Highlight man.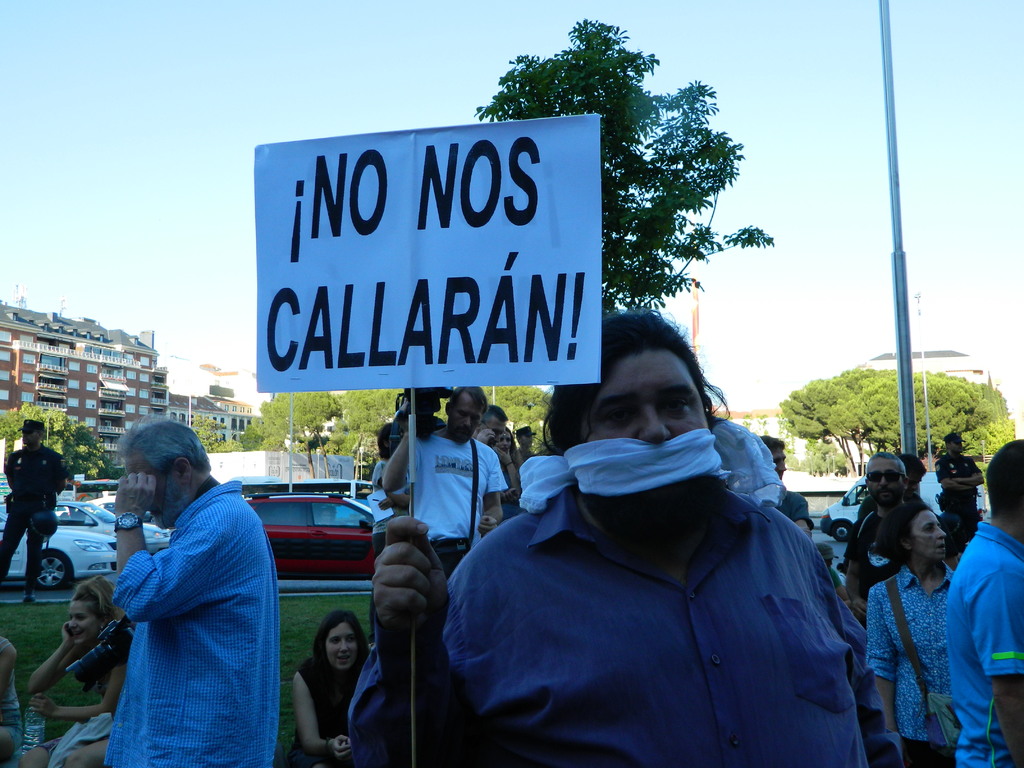
Highlighted region: [x1=761, y1=438, x2=806, y2=531].
